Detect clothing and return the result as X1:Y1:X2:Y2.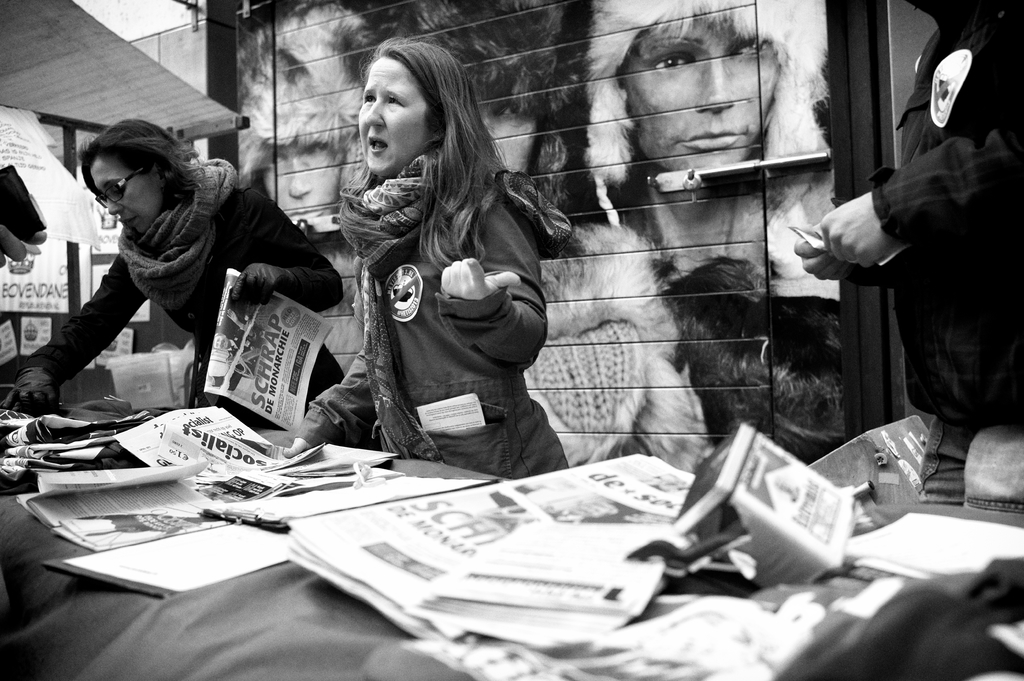
19:156:346:435.
